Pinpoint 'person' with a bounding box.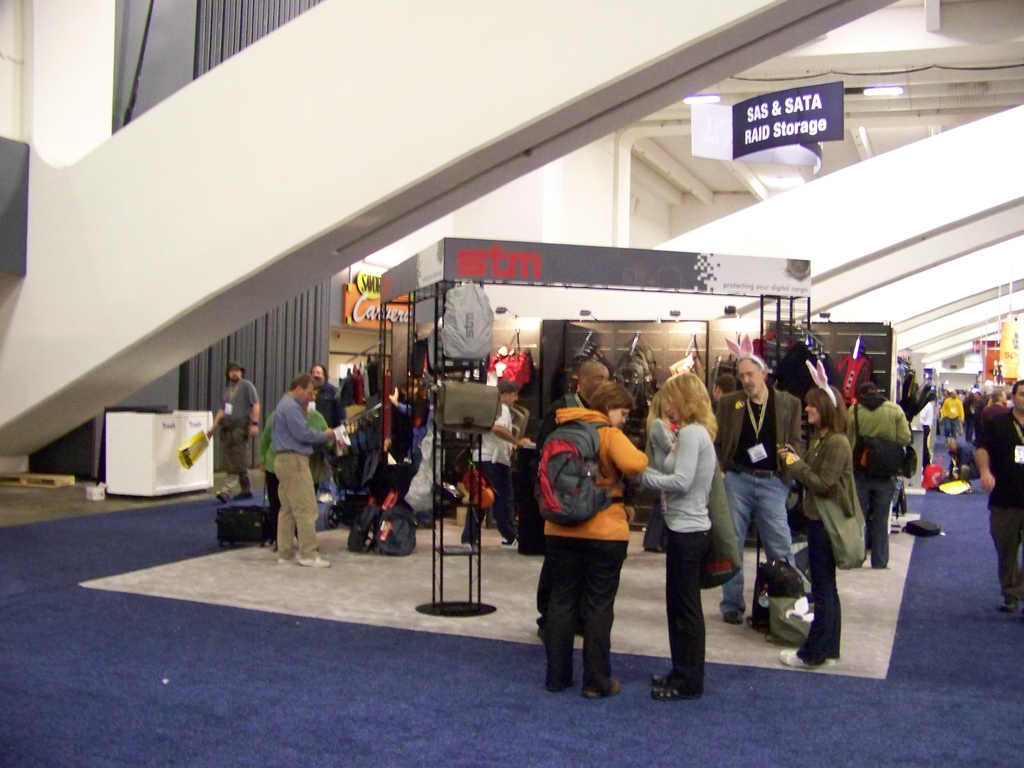
<bbox>963, 389, 983, 438</bbox>.
